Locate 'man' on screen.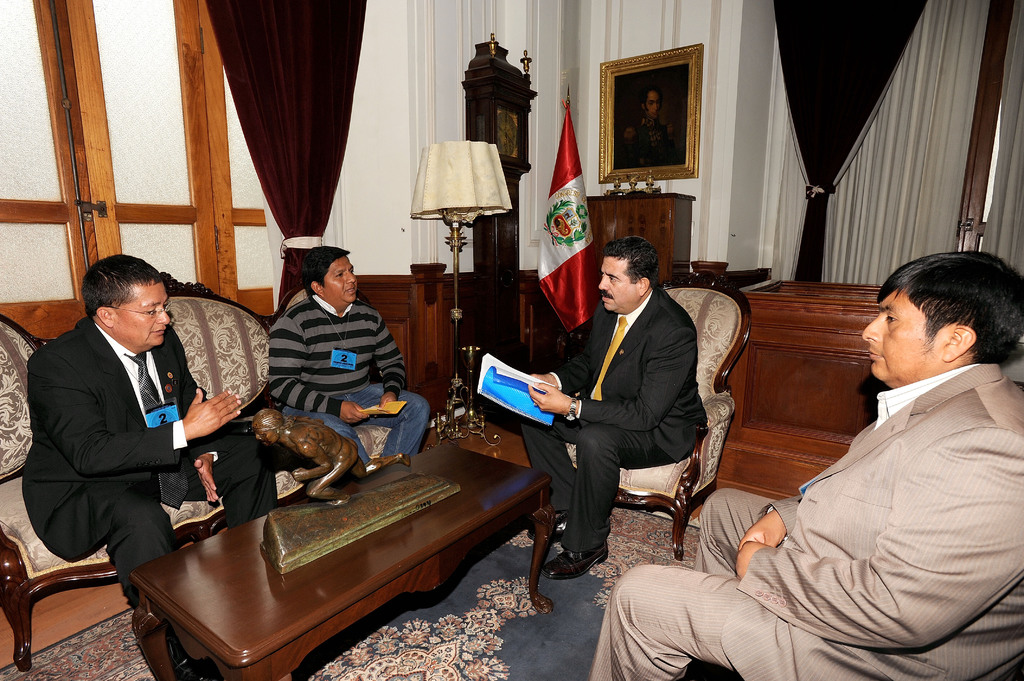
On screen at bbox(250, 249, 432, 488).
